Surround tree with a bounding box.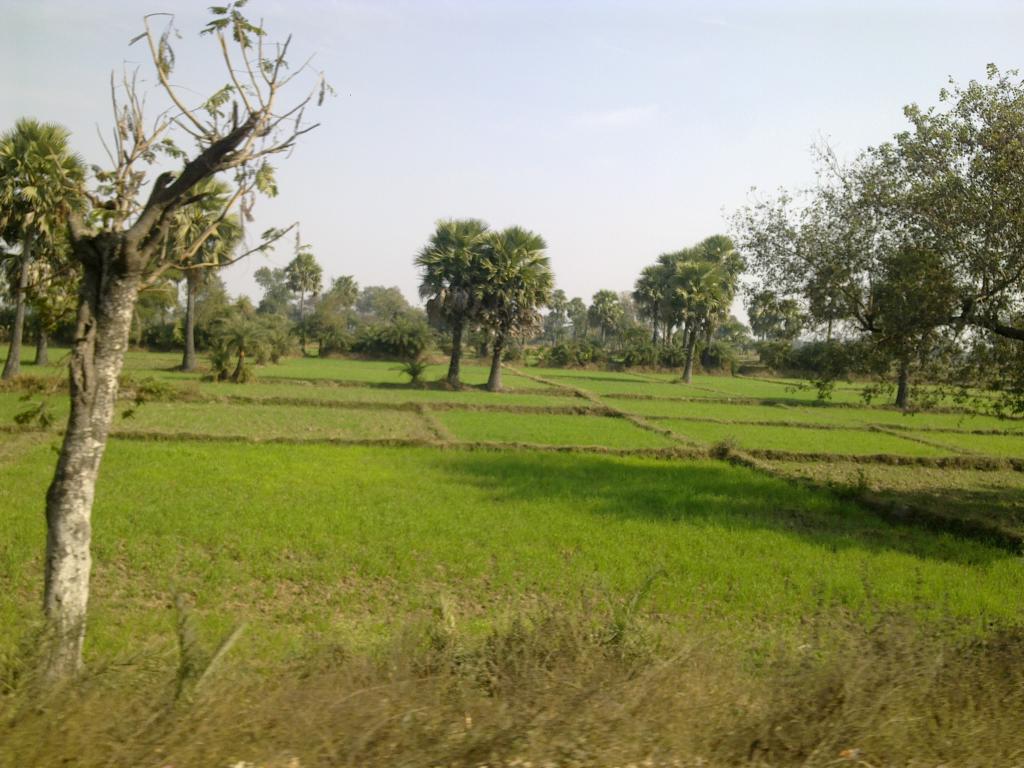
223,288,287,413.
